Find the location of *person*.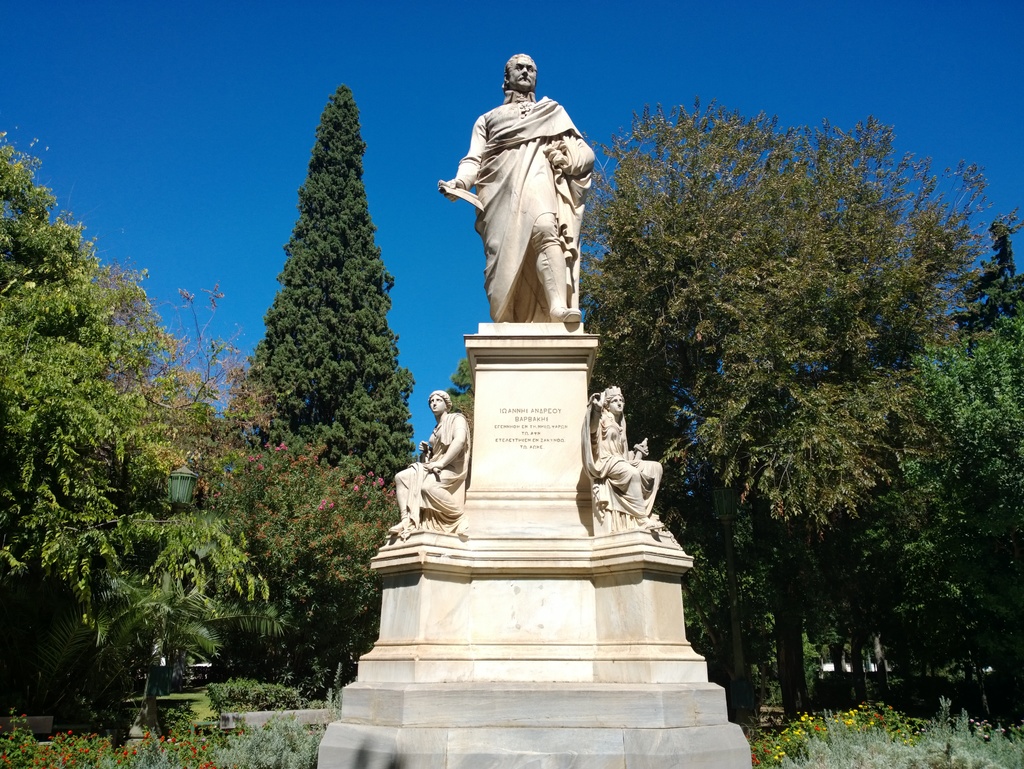
Location: detection(437, 49, 599, 328).
